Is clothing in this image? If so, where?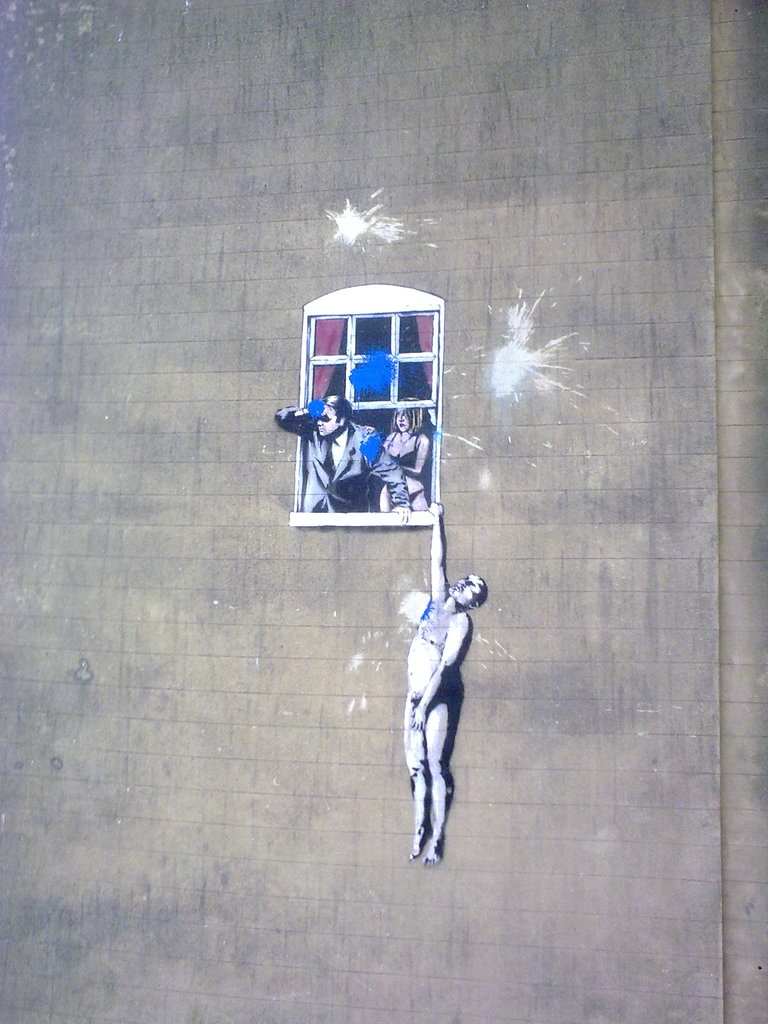
Yes, at l=369, t=435, r=432, b=511.
